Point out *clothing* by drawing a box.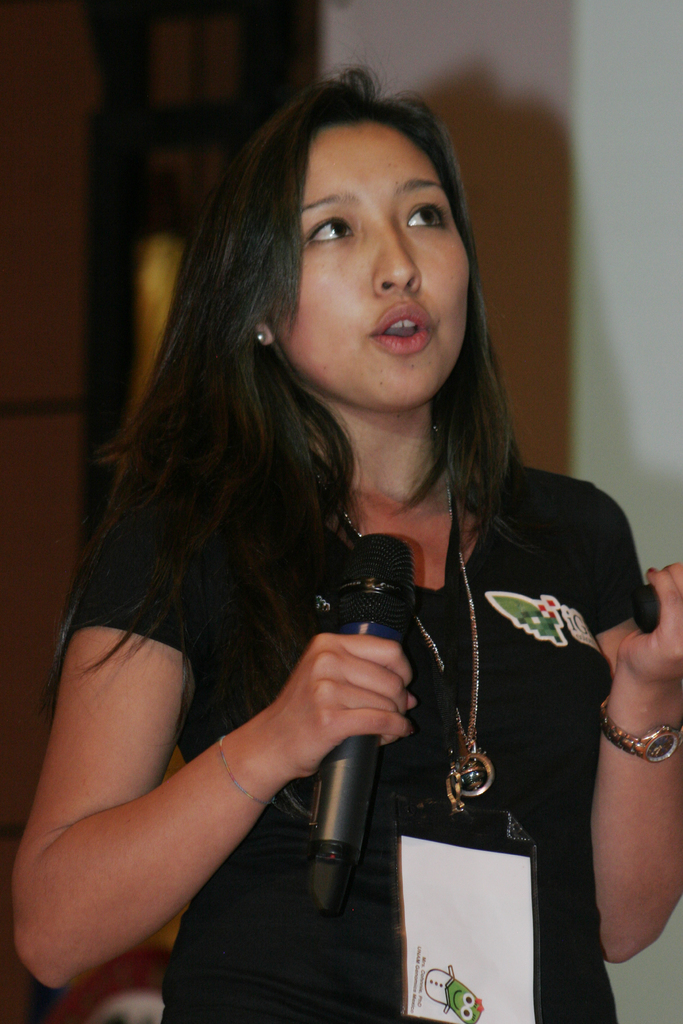
bbox(92, 243, 646, 972).
